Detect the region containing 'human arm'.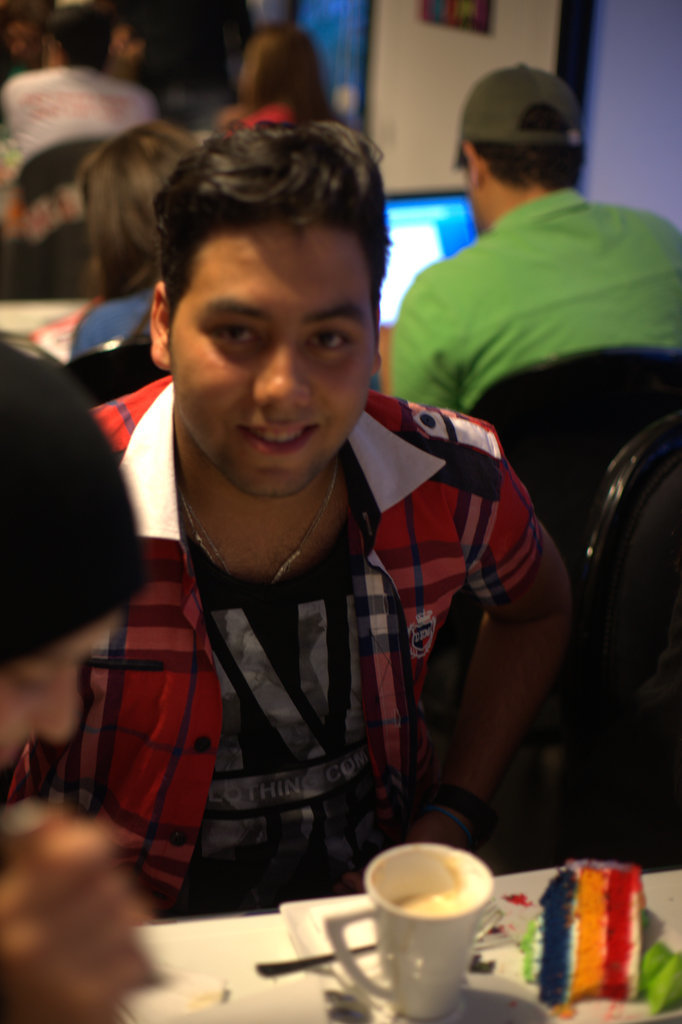
BBox(1, 805, 169, 1023).
